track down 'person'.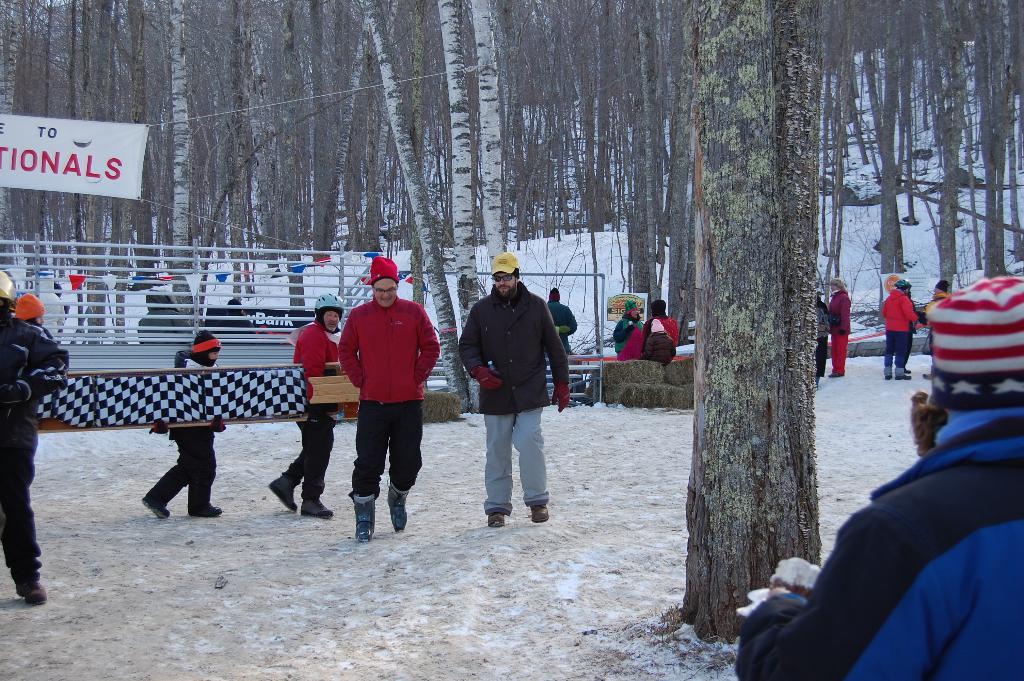
Tracked to pyautogui.locateOnScreen(640, 297, 680, 363).
